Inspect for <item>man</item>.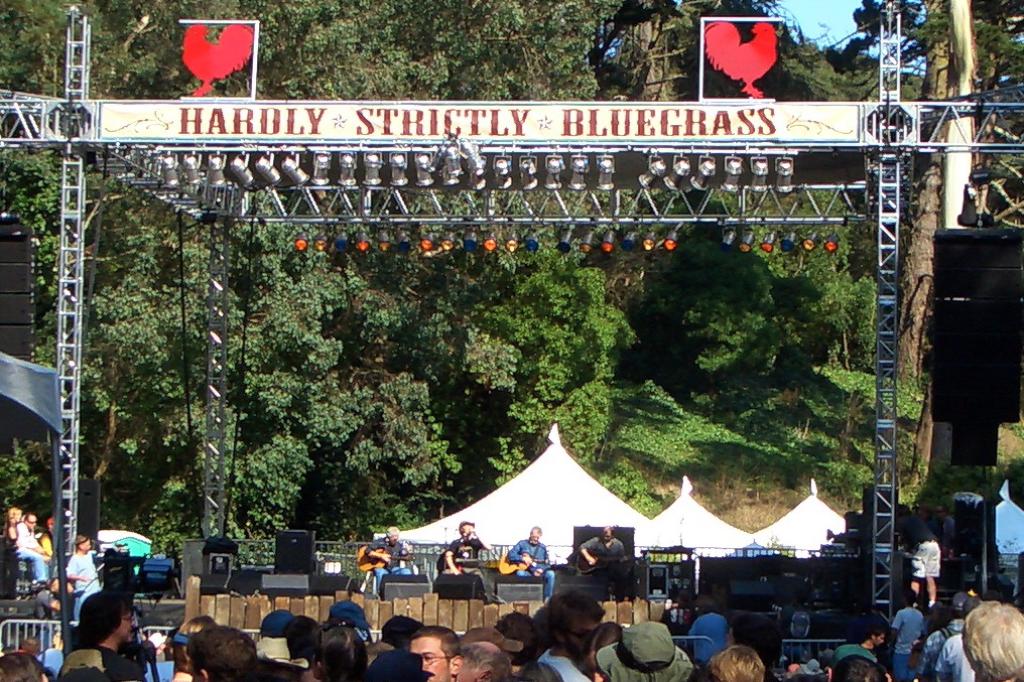
Inspection: {"left": 535, "top": 588, "right": 608, "bottom": 681}.
